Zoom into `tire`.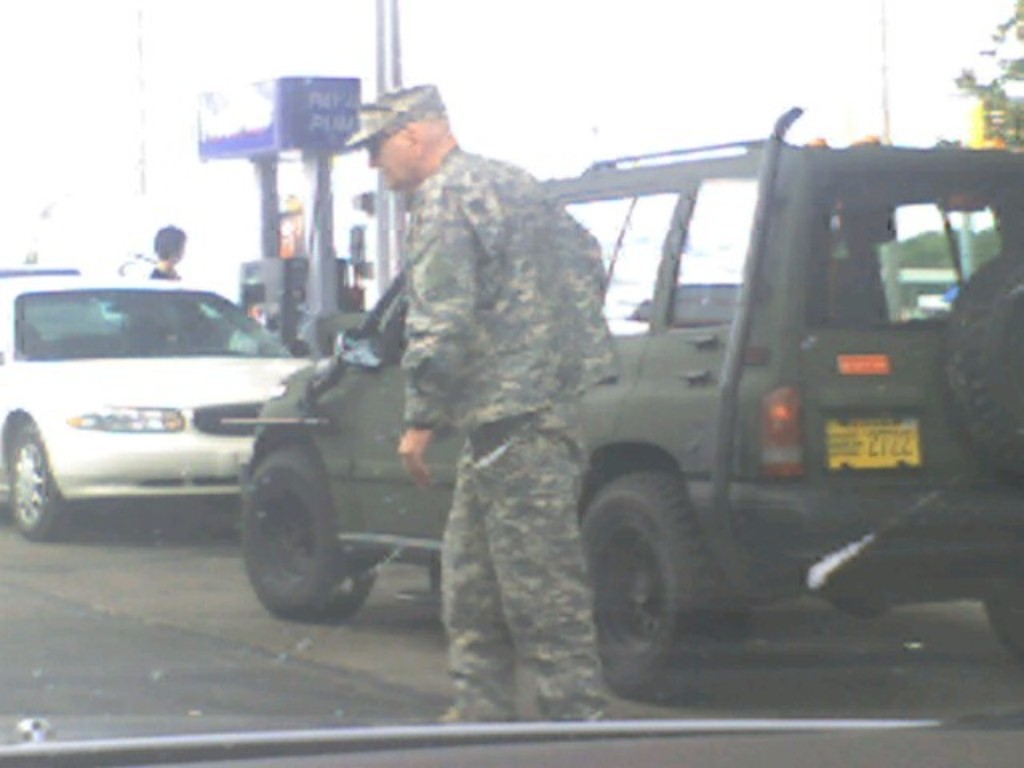
Zoom target: bbox(8, 421, 67, 542).
